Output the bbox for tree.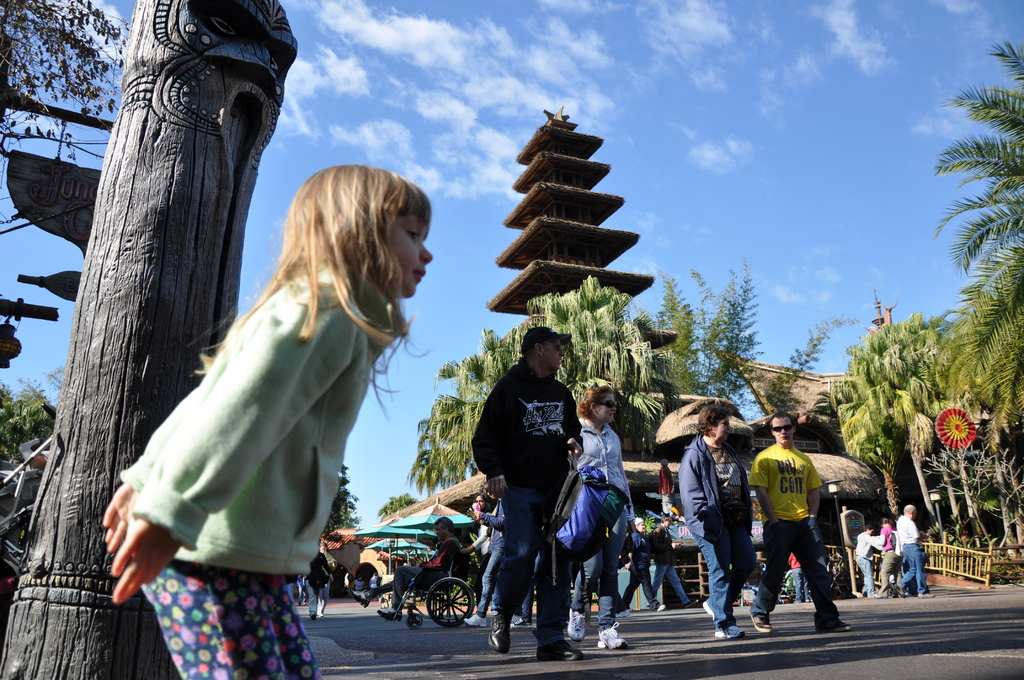
<box>831,308,955,547</box>.
